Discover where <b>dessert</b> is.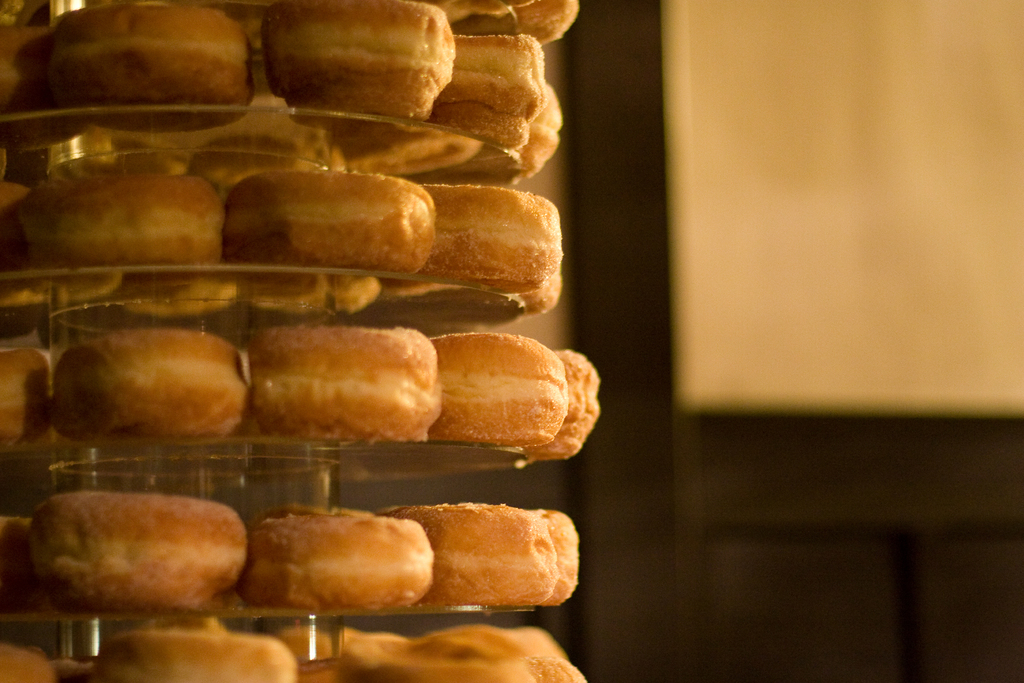
Discovered at [24,167,228,265].
